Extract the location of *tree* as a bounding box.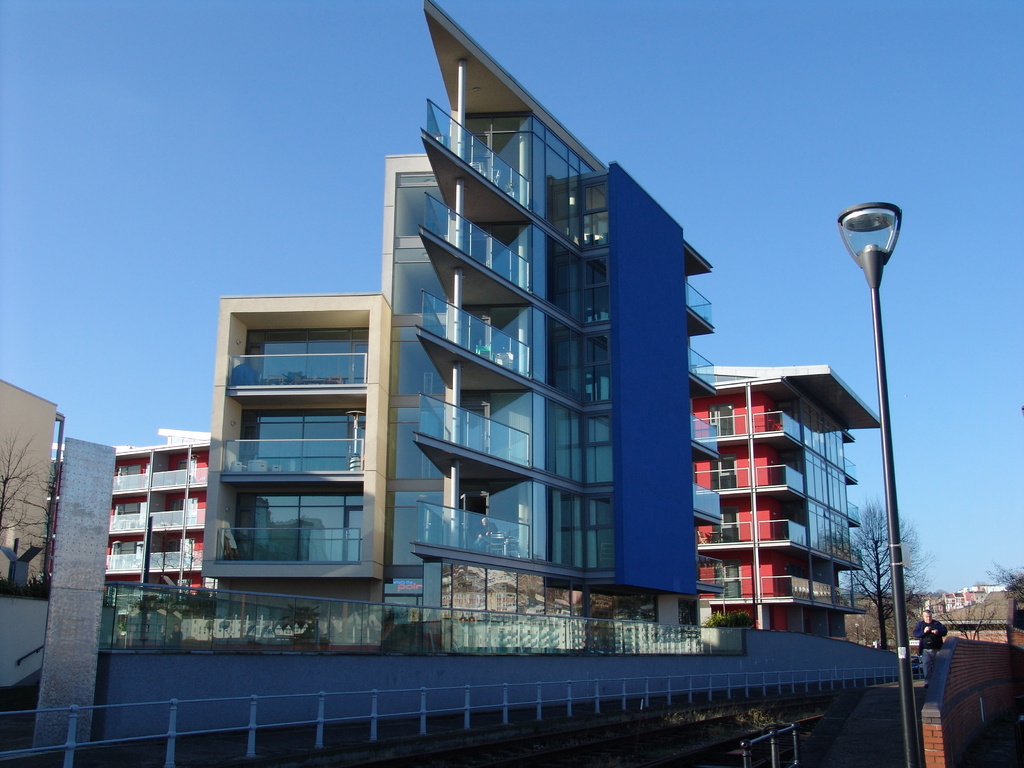
[left=0, top=426, right=56, bottom=543].
